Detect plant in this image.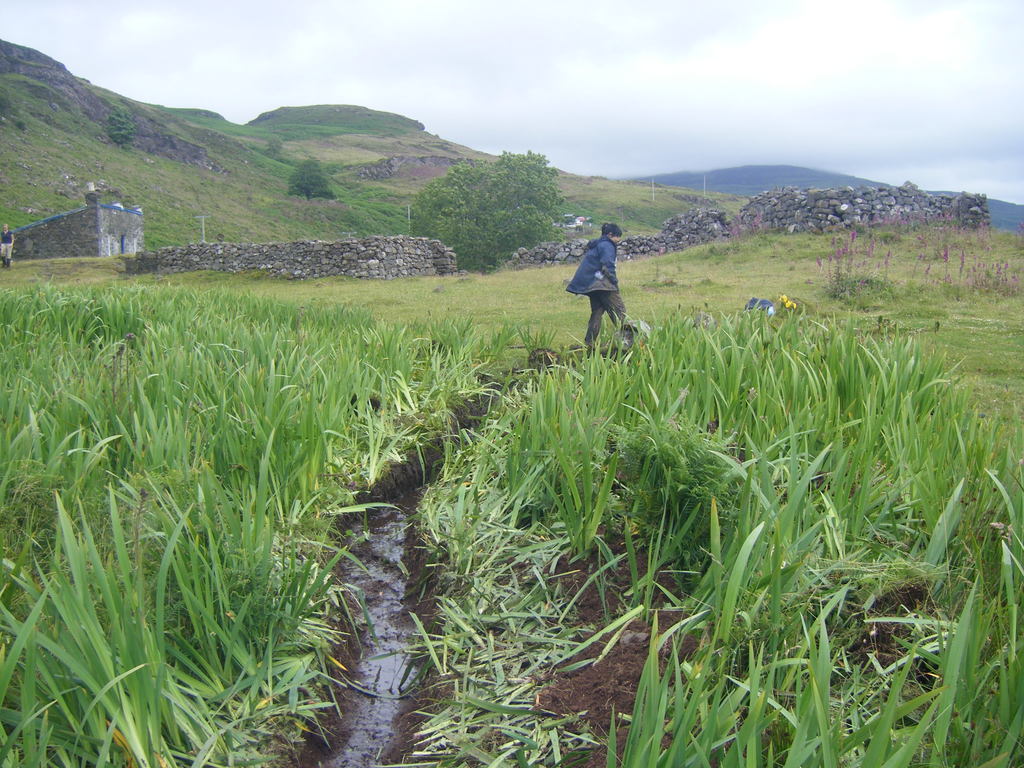
Detection: [15,119,26,133].
